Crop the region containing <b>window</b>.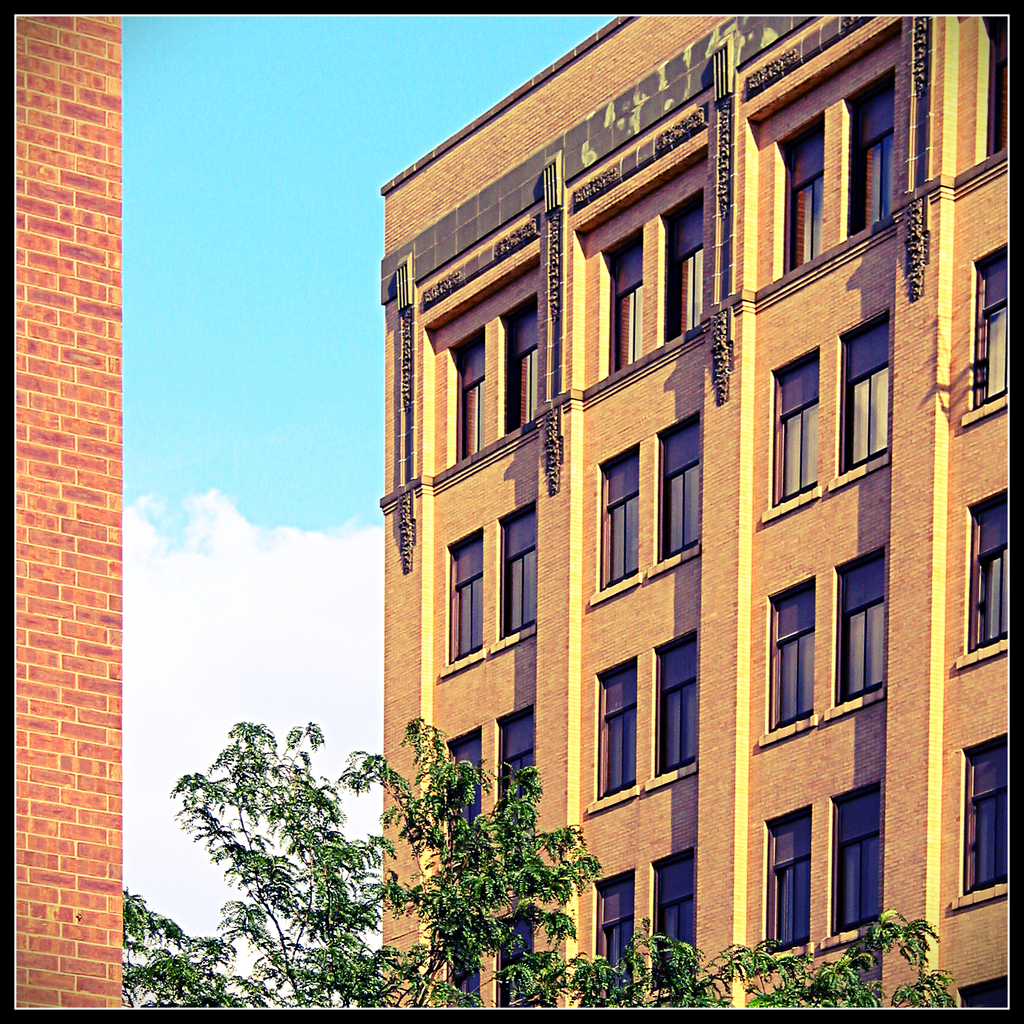
Crop region: locate(498, 504, 538, 639).
